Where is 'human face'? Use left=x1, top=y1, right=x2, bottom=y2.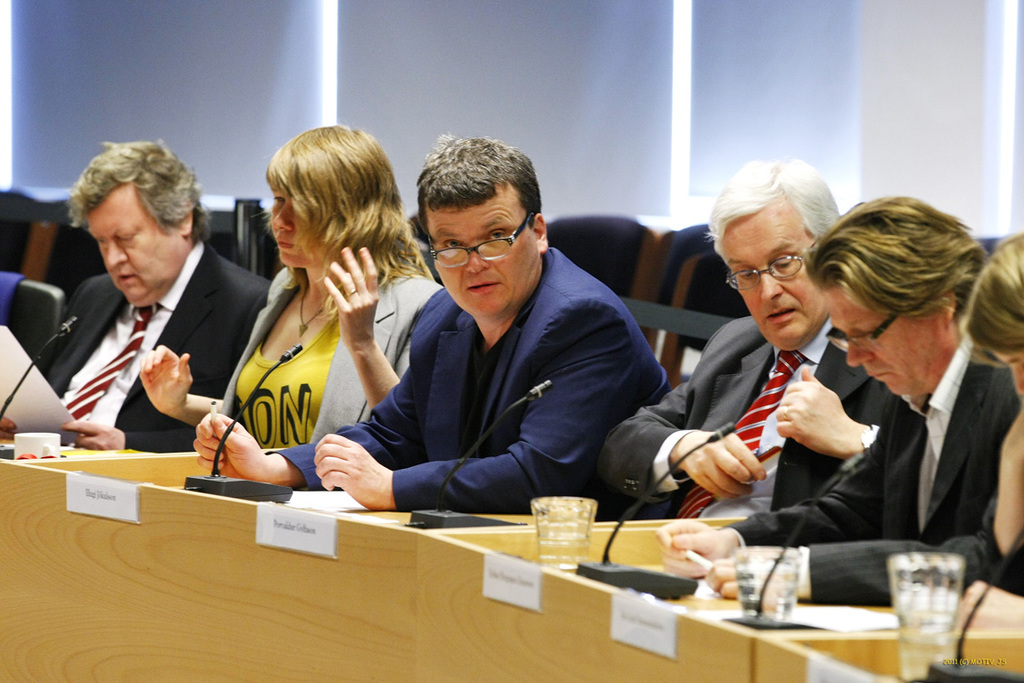
left=720, top=204, right=830, bottom=356.
